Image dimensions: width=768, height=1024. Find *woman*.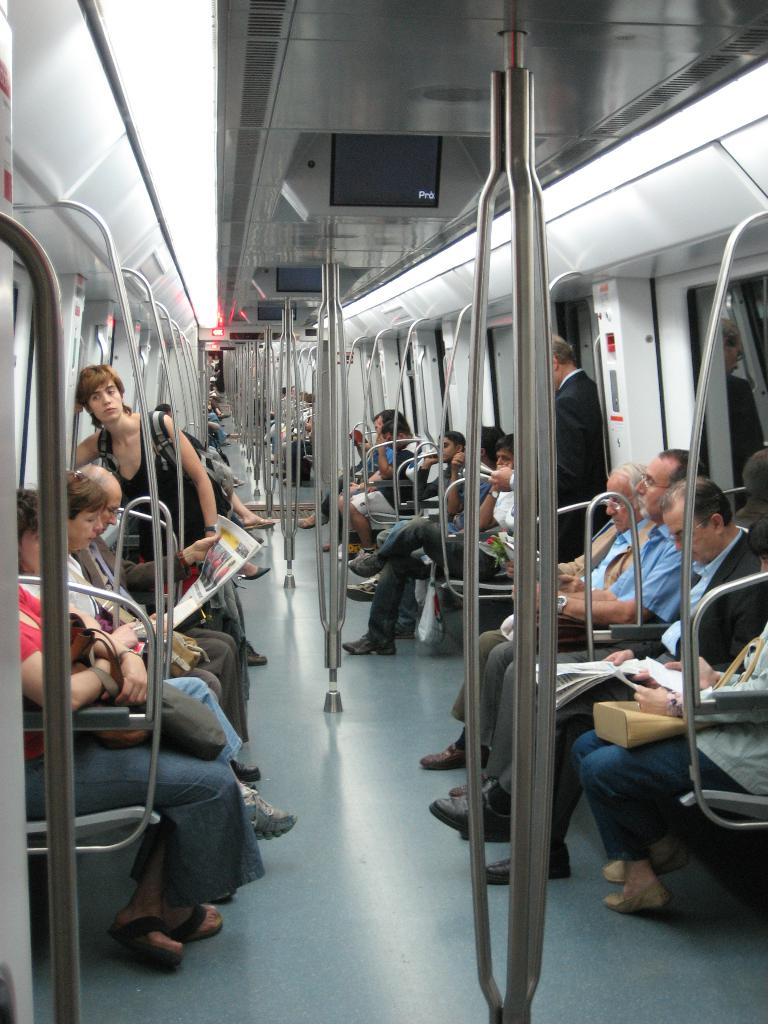
(left=20, top=584, right=266, bottom=968).
